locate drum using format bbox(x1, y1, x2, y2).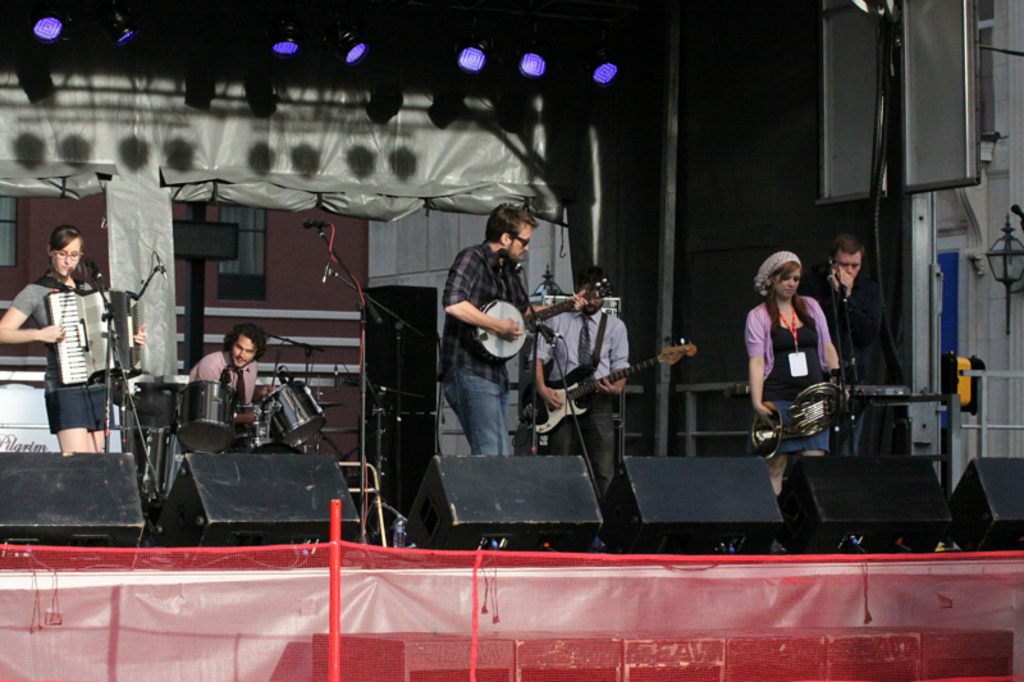
bbox(470, 297, 526, 362).
